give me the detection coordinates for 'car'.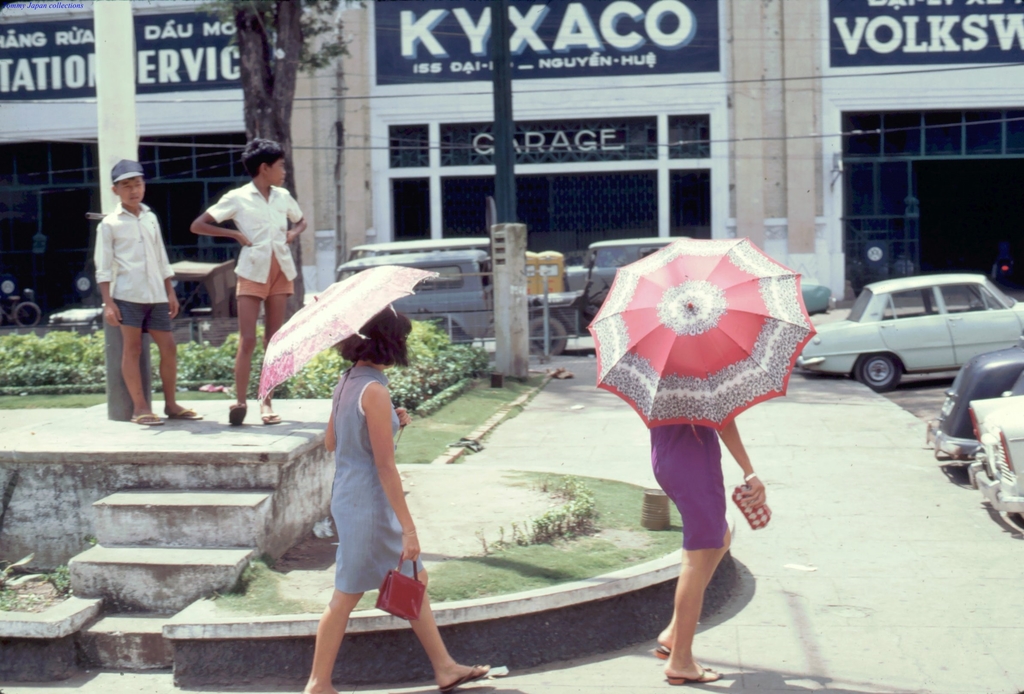
x1=803, y1=266, x2=1014, y2=402.
